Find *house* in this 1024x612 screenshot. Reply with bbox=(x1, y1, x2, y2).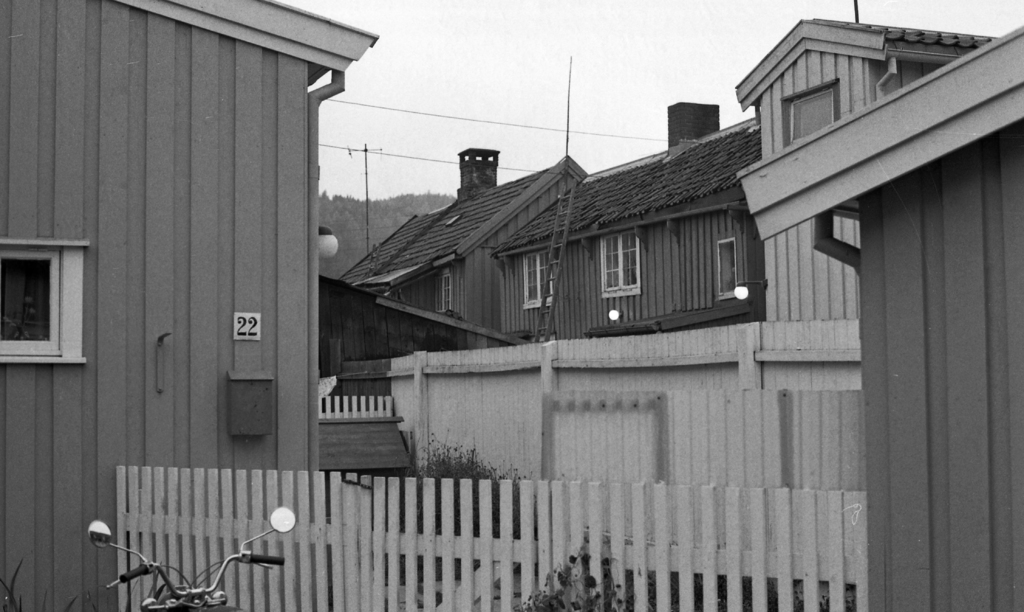
bbox=(338, 58, 588, 332).
